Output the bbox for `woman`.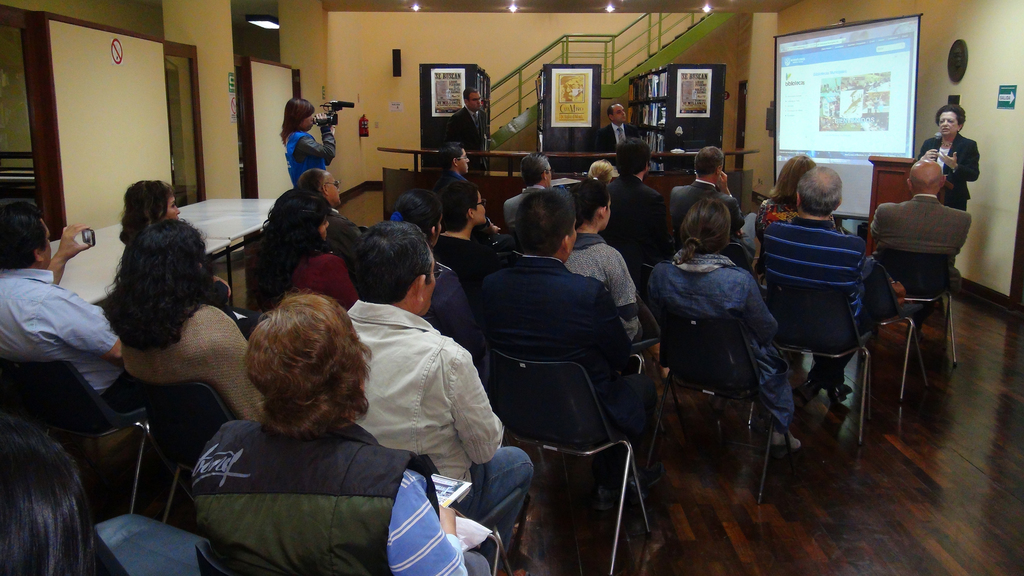
locate(279, 97, 339, 188).
